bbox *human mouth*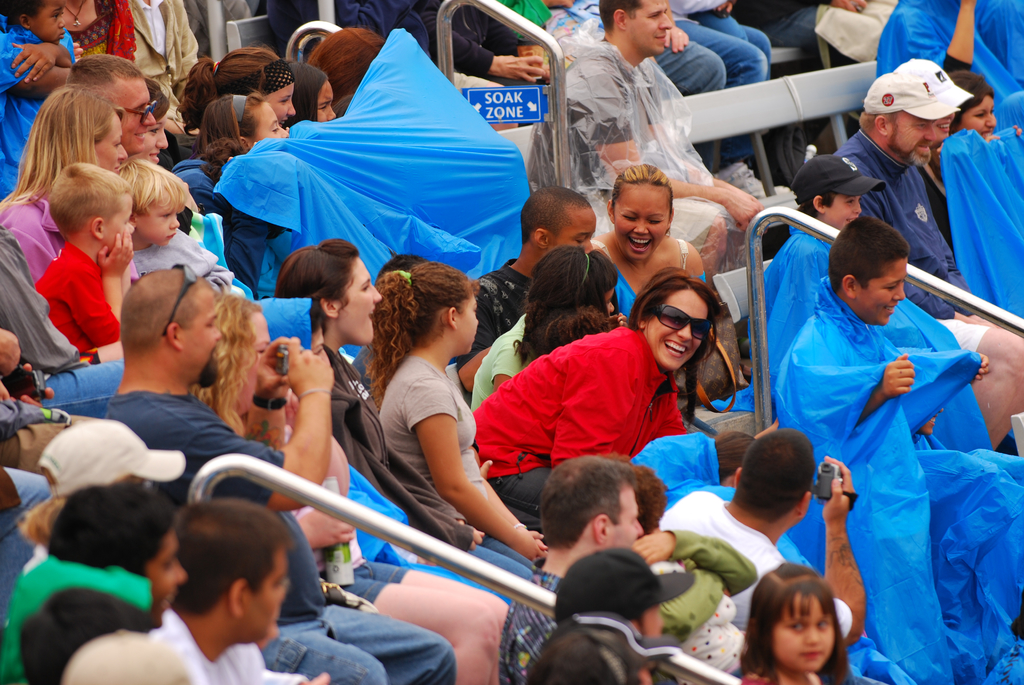
[left=131, top=130, right=145, bottom=141]
